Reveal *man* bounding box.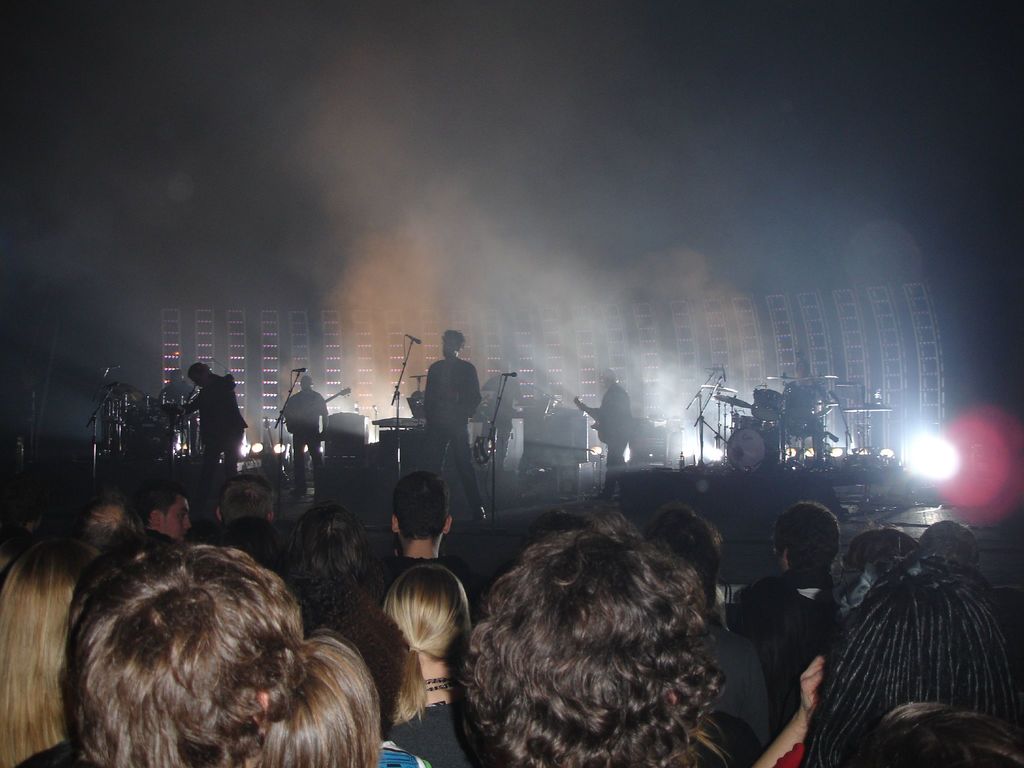
Revealed: [left=212, top=470, right=272, bottom=527].
